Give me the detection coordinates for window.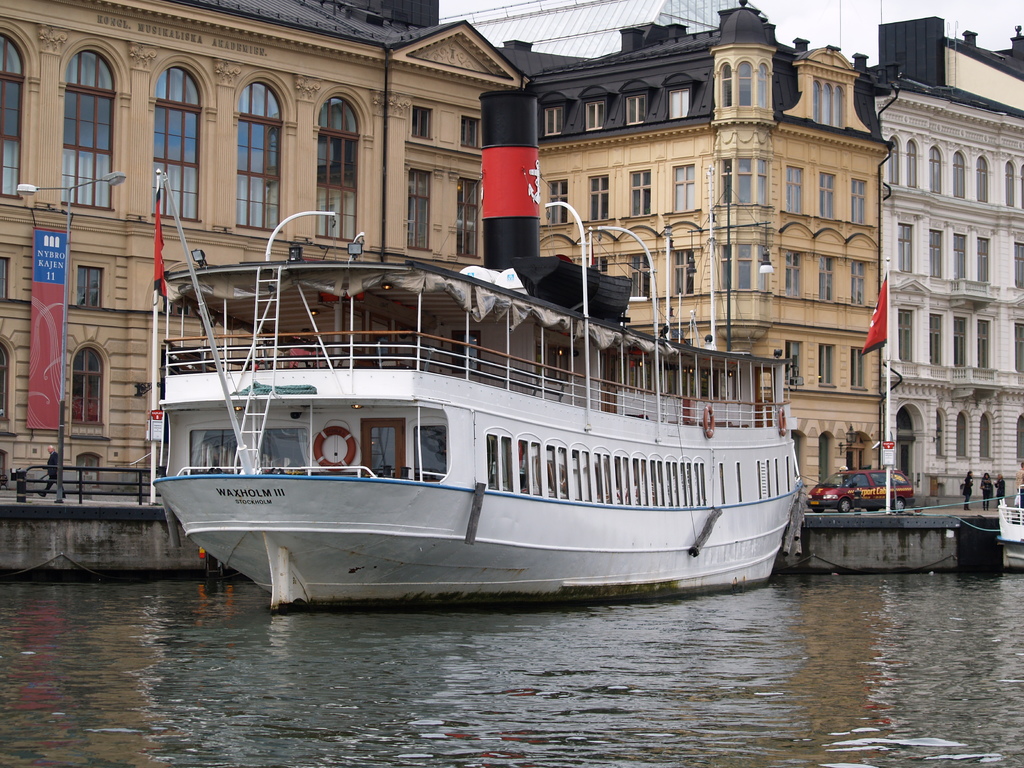
{"x1": 819, "y1": 342, "x2": 834, "y2": 383}.
